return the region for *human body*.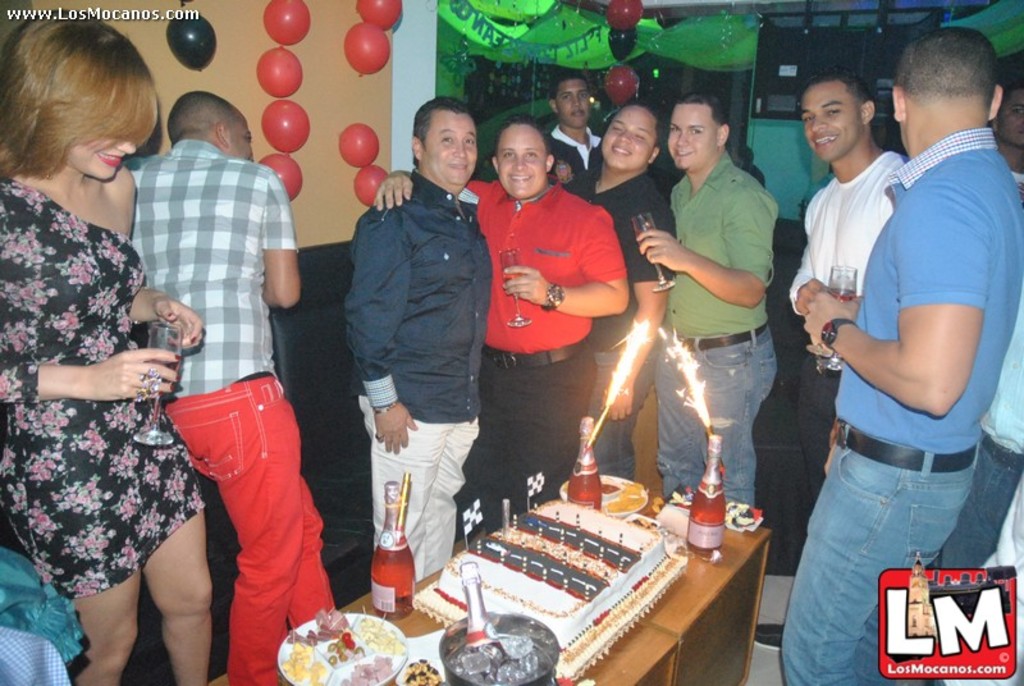
<region>777, 133, 1014, 685</region>.
